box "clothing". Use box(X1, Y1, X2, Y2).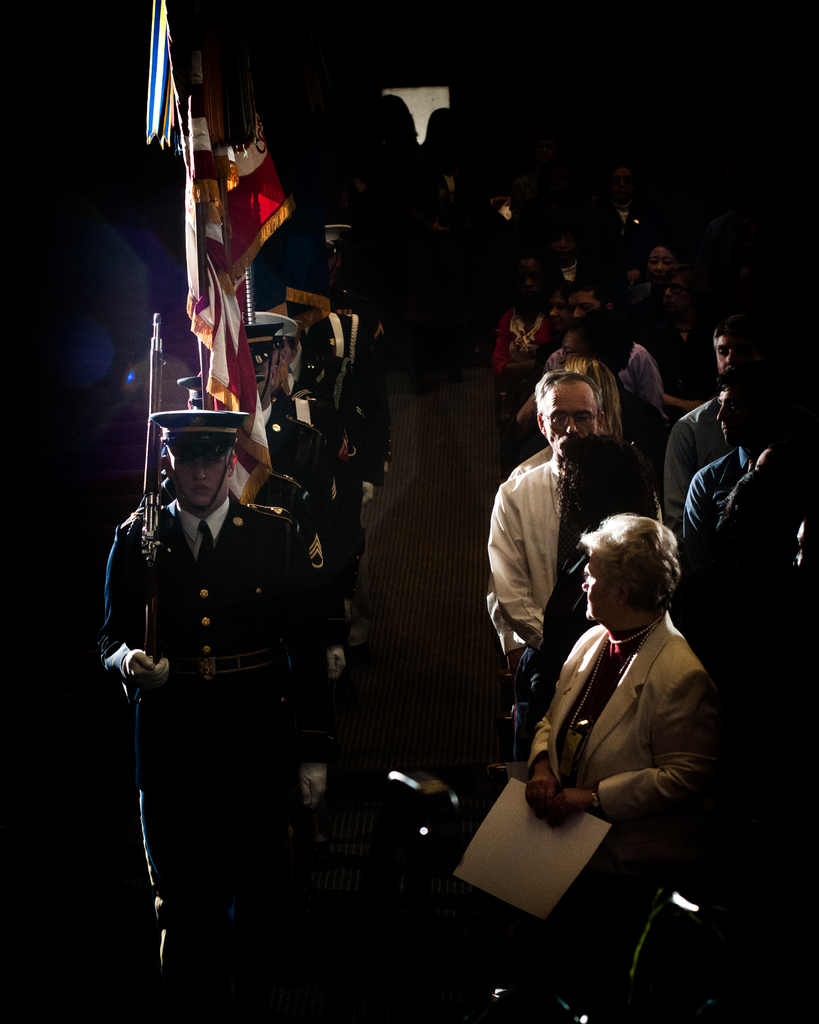
box(244, 468, 342, 657).
